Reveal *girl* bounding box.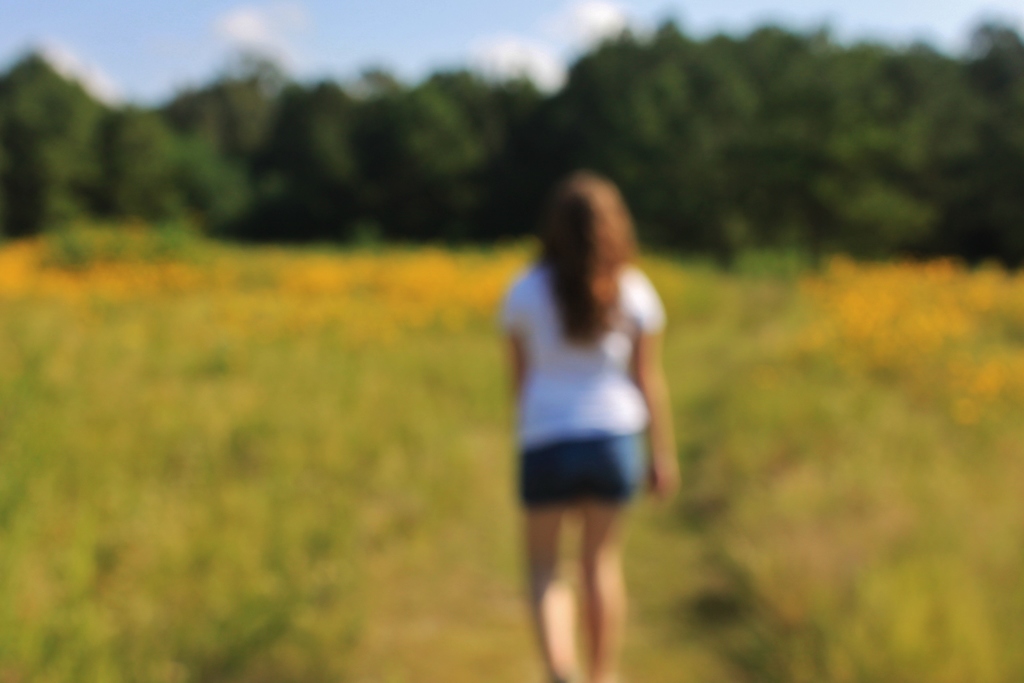
Revealed: <bbox>505, 164, 698, 682</bbox>.
